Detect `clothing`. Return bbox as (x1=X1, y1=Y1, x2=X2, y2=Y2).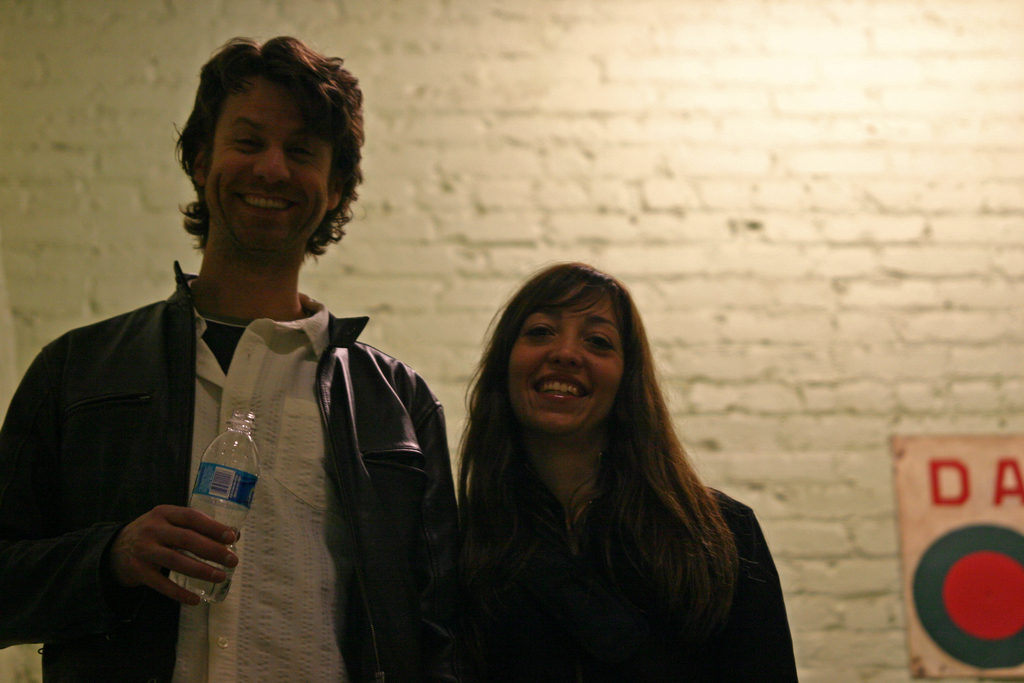
(x1=0, y1=253, x2=460, y2=682).
